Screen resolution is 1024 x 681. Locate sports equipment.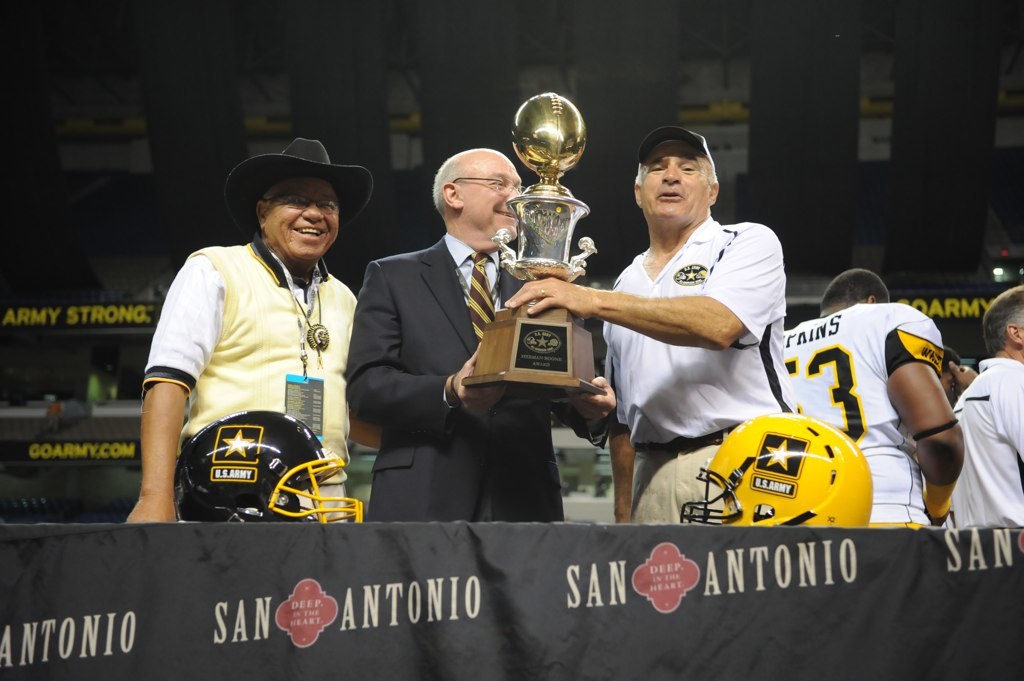
(174, 411, 362, 519).
